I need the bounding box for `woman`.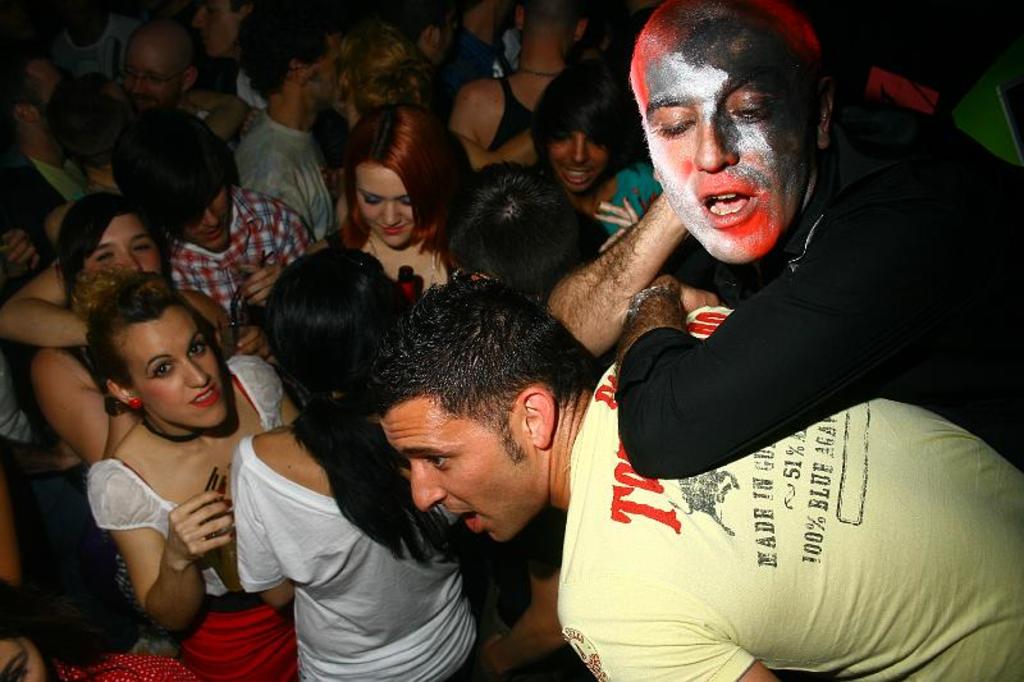
Here it is: 27/189/285/644.
